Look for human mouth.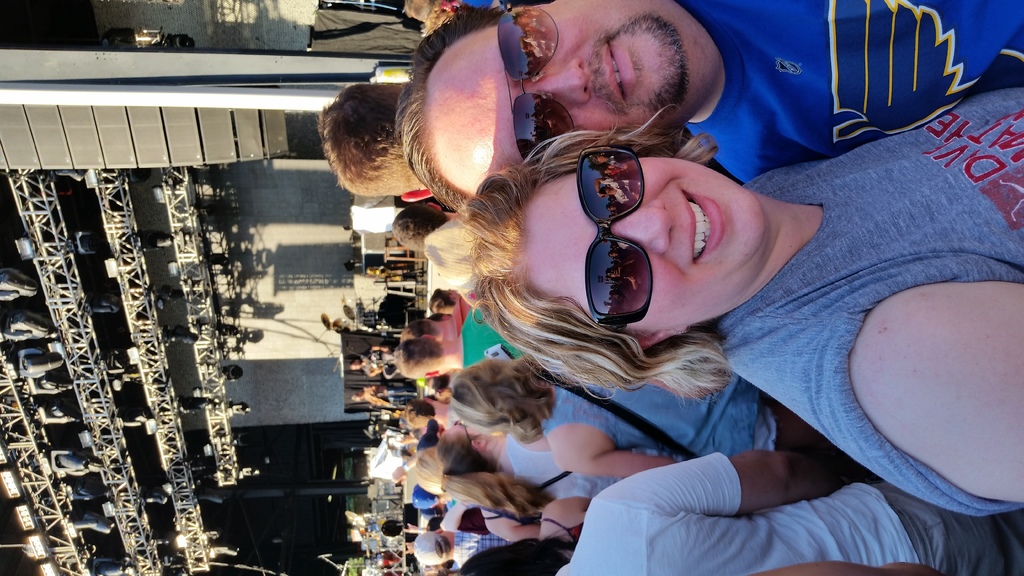
Found: [x1=590, y1=33, x2=641, y2=110].
